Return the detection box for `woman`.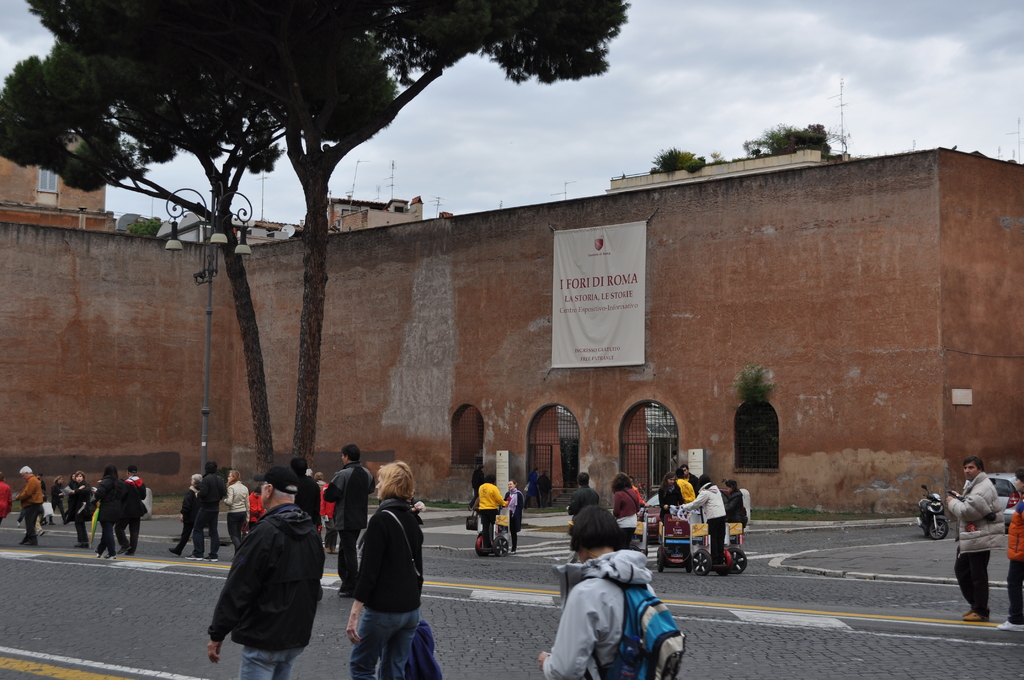
64:469:90:546.
